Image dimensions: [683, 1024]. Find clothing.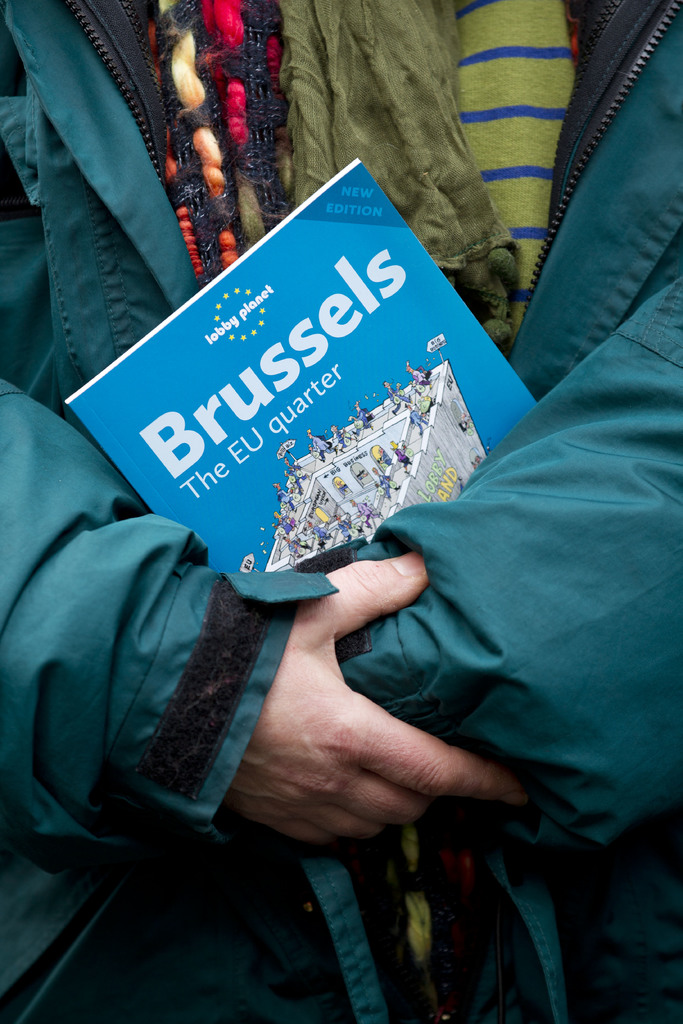
0/0/682/1023.
